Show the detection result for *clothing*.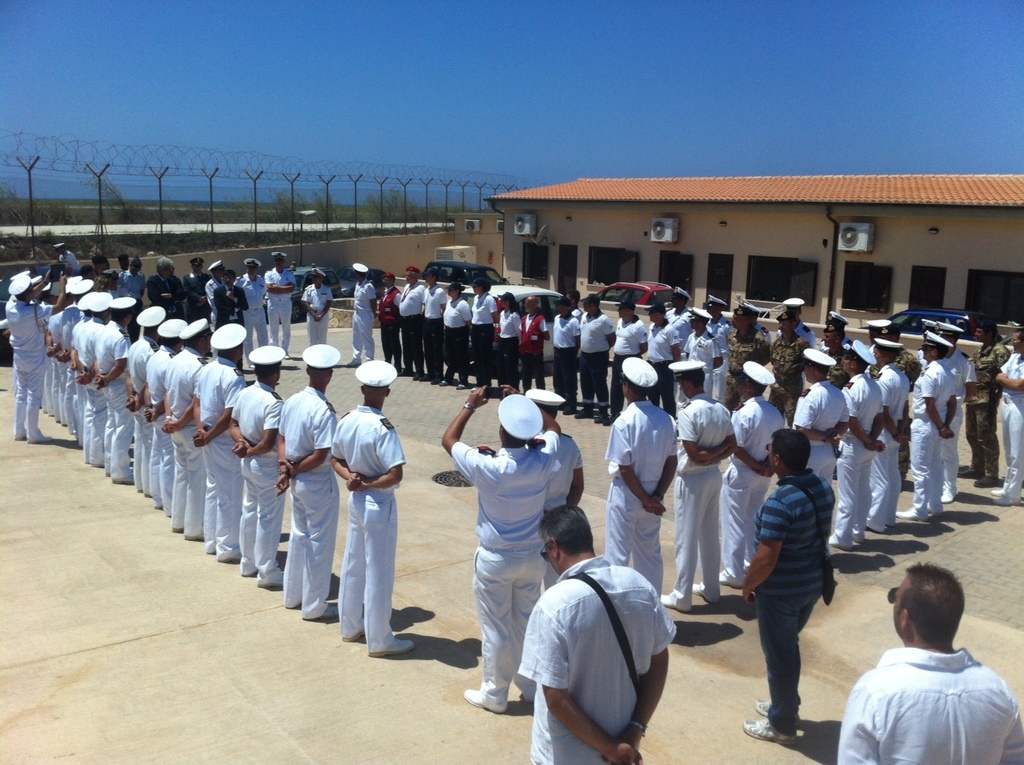
region(794, 380, 849, 487).
